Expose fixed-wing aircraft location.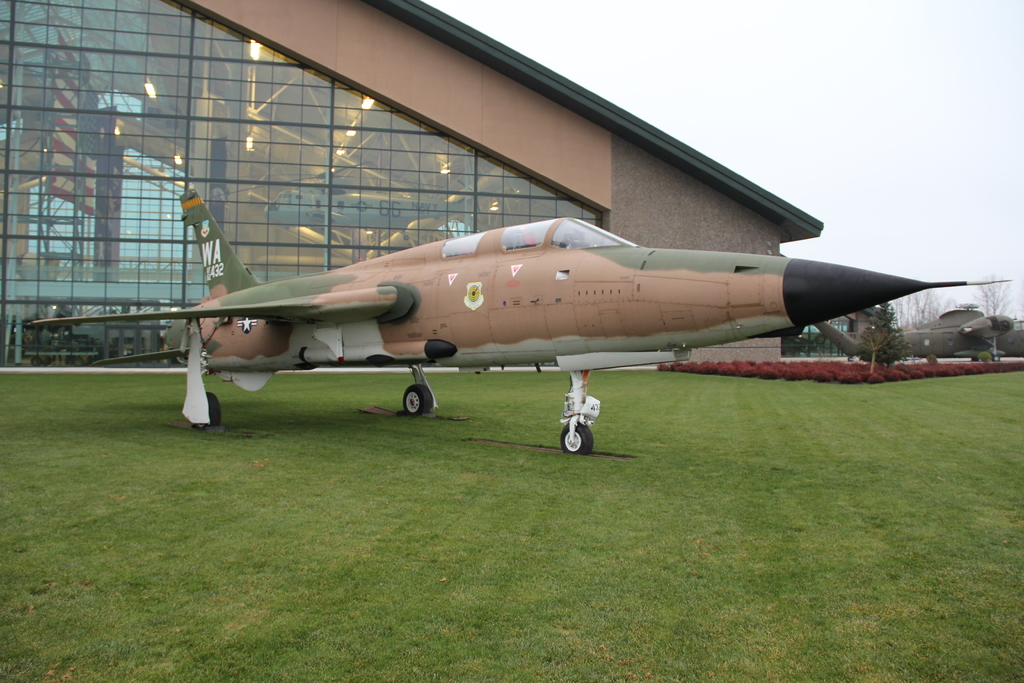
Exposed at [left=24, top=185, right=1016, bottom=454].
